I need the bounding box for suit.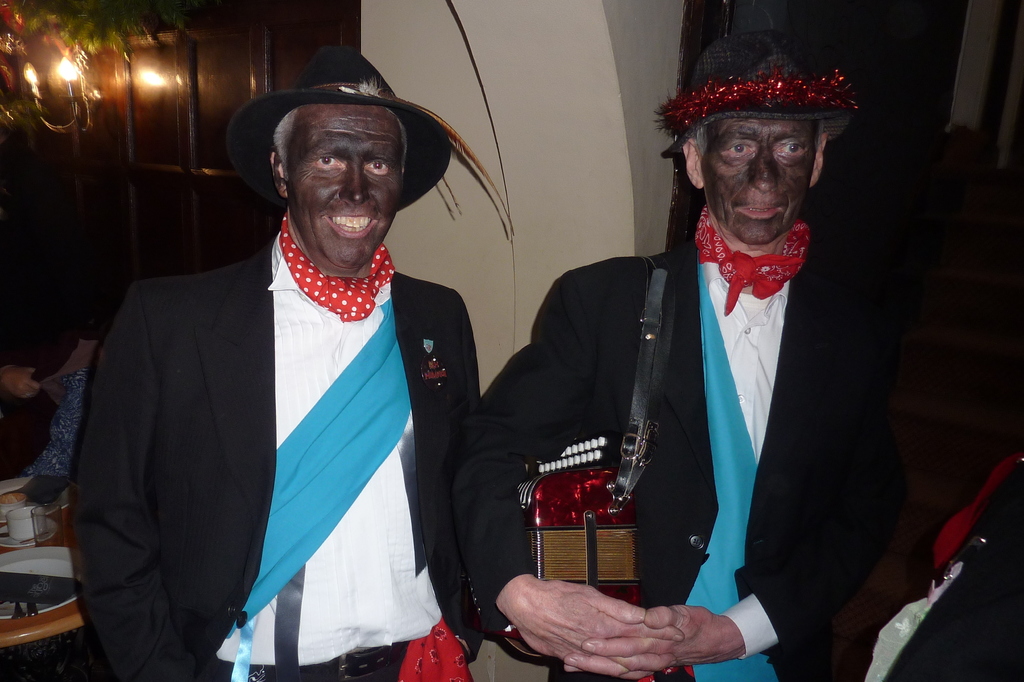
Here it is: detection(446, 230, 900, 681).
